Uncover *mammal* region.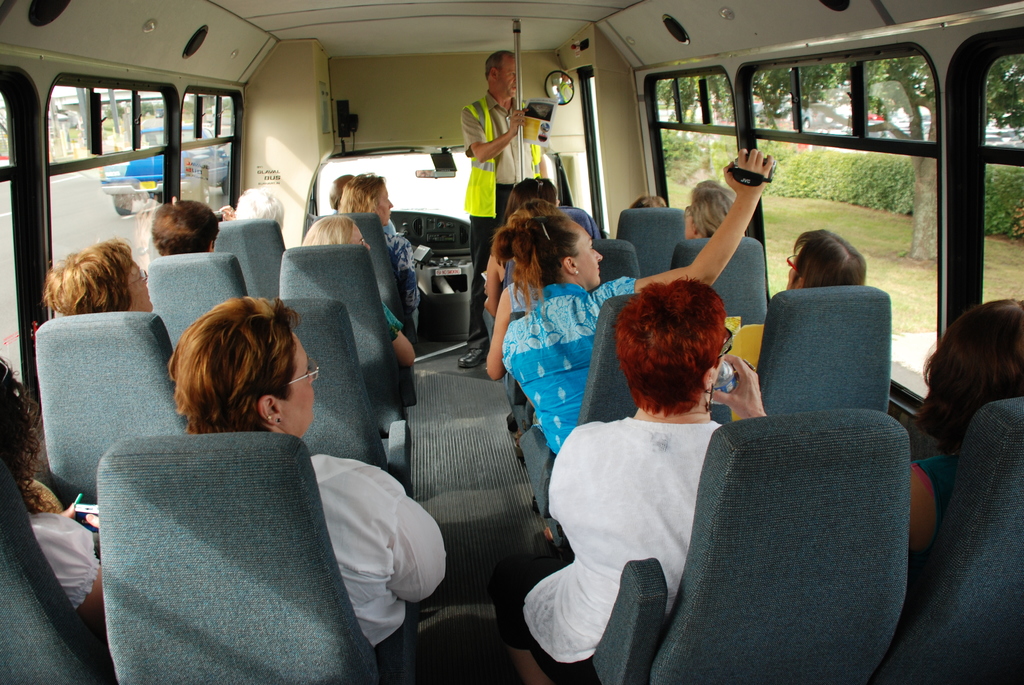
Uncovered: (left=487, top=276, right=765, bottom=684).
